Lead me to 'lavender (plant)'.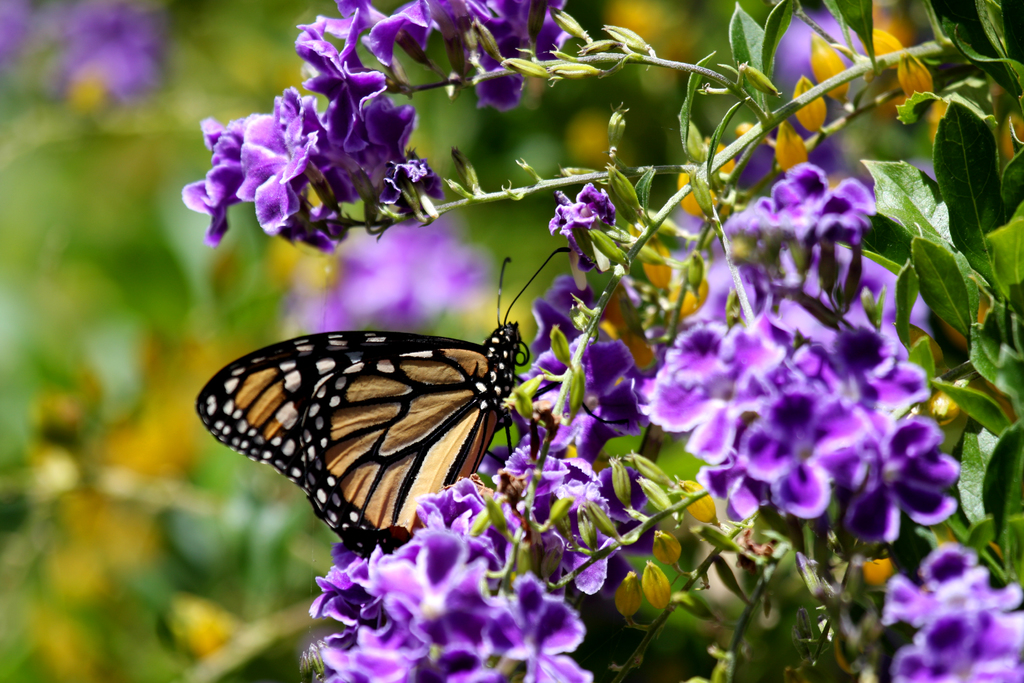
Lead to 292,0,632,116.
